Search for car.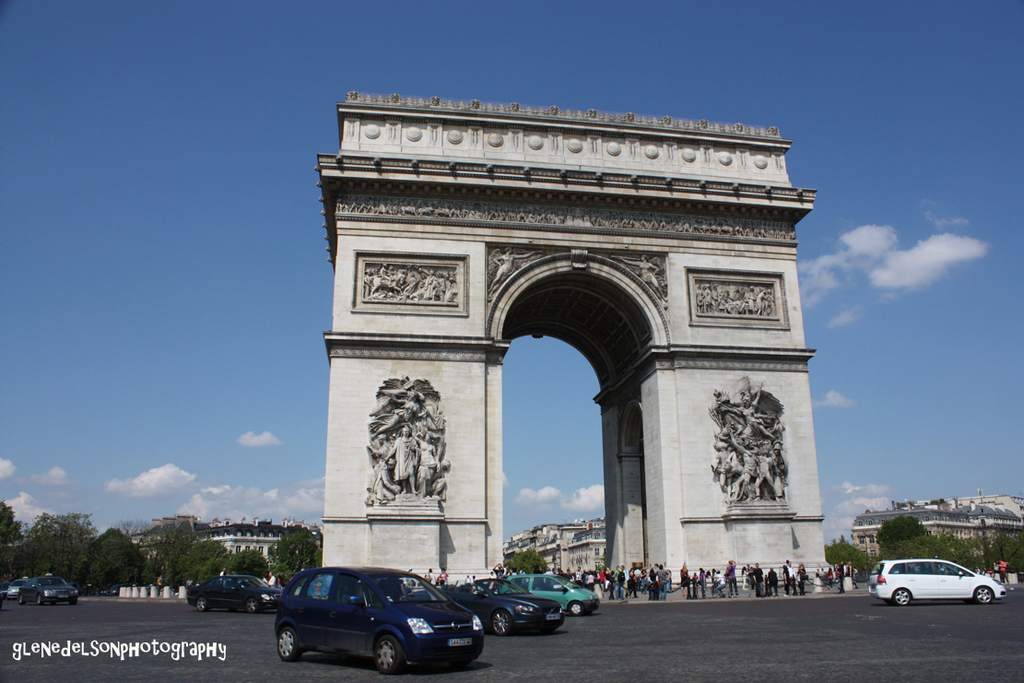
Found at bbox=[276, 570, 480, 676].
